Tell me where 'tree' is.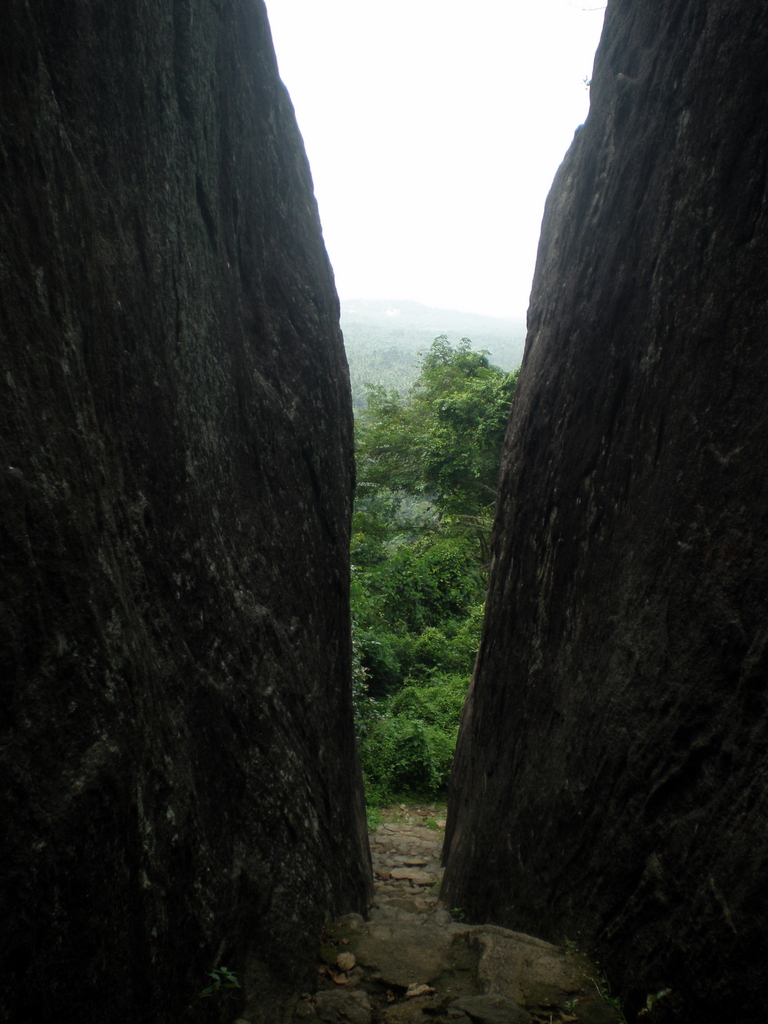
'tree' is at [left=432, top=365, right=527, bottom=514].
